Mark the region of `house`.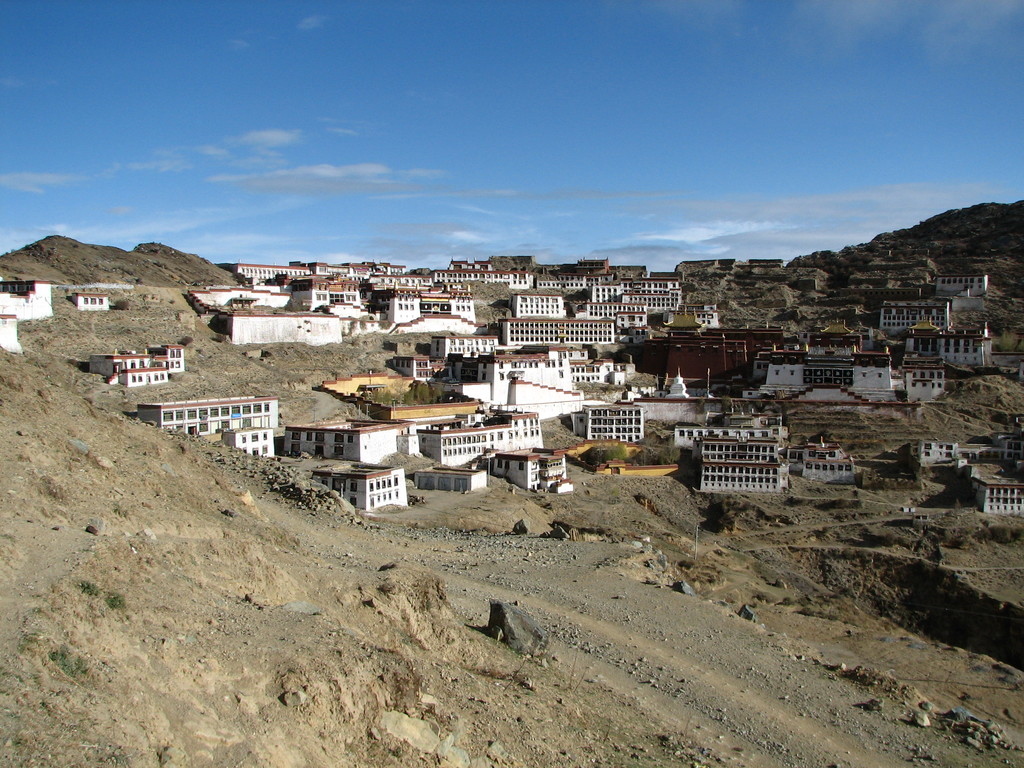
Region: [70, 292, 109, 313].
